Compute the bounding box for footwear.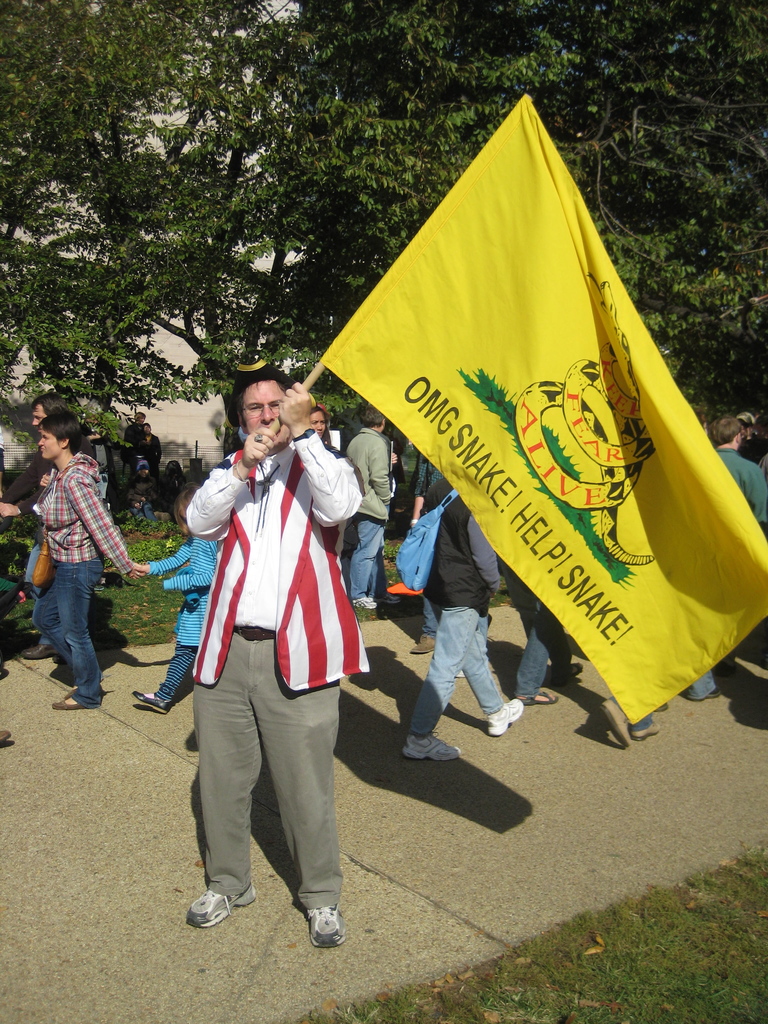
left=522, top=691, right=557, bottom=706.
